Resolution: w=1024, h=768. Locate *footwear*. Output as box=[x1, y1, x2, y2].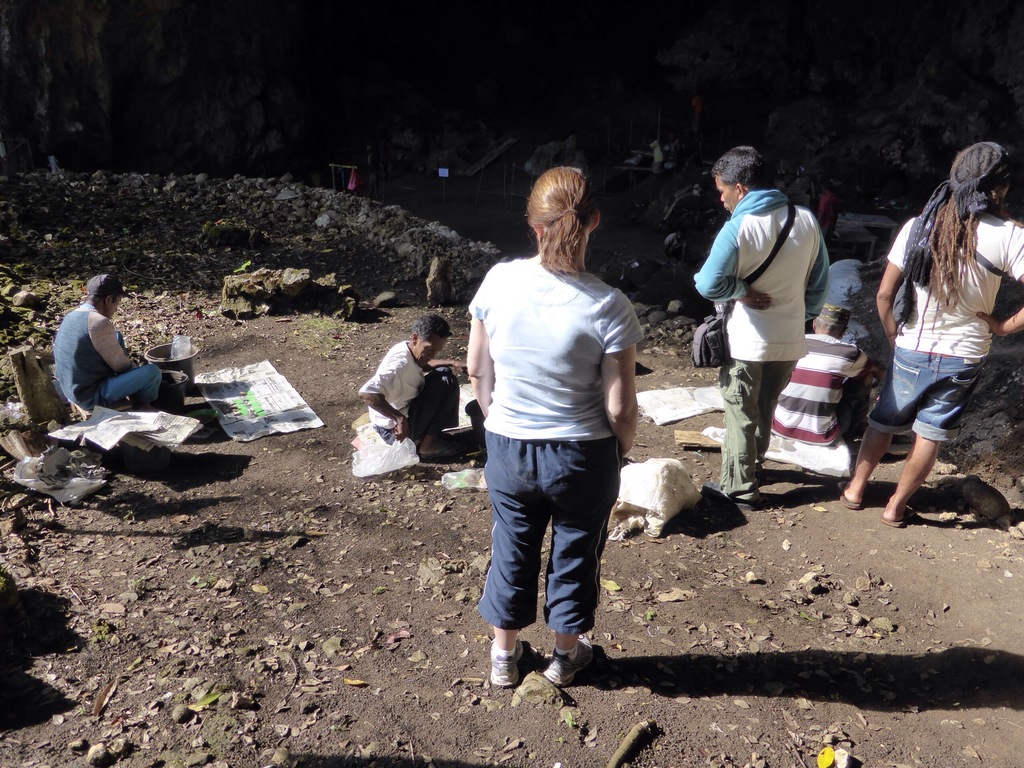
box=[882, 506, 915, 531].
